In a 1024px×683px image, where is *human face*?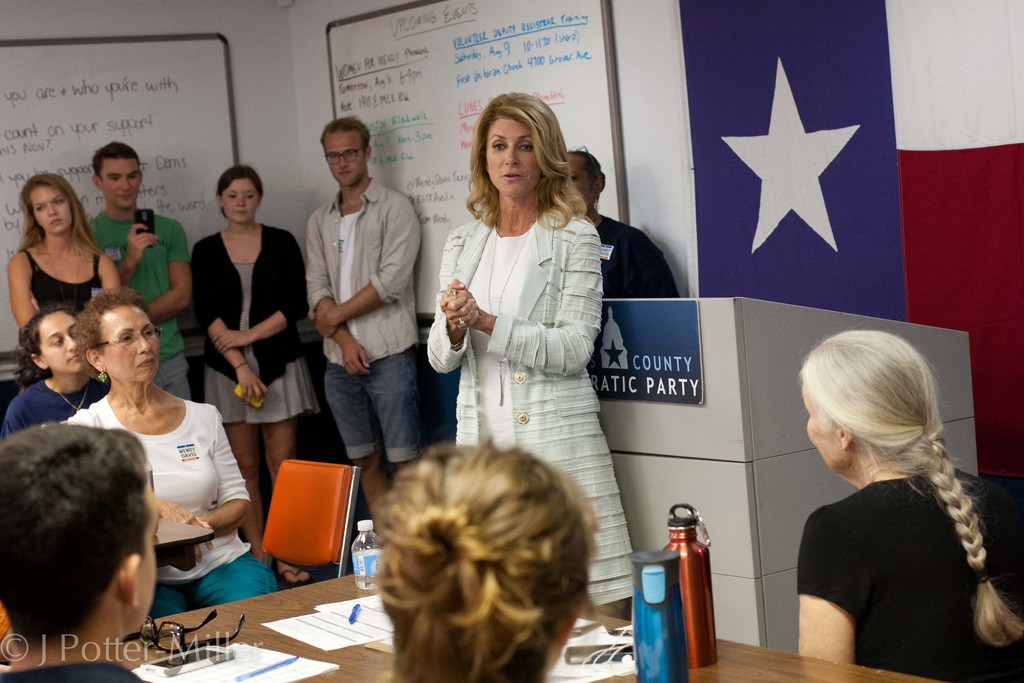
125, 480, 163, 630.
